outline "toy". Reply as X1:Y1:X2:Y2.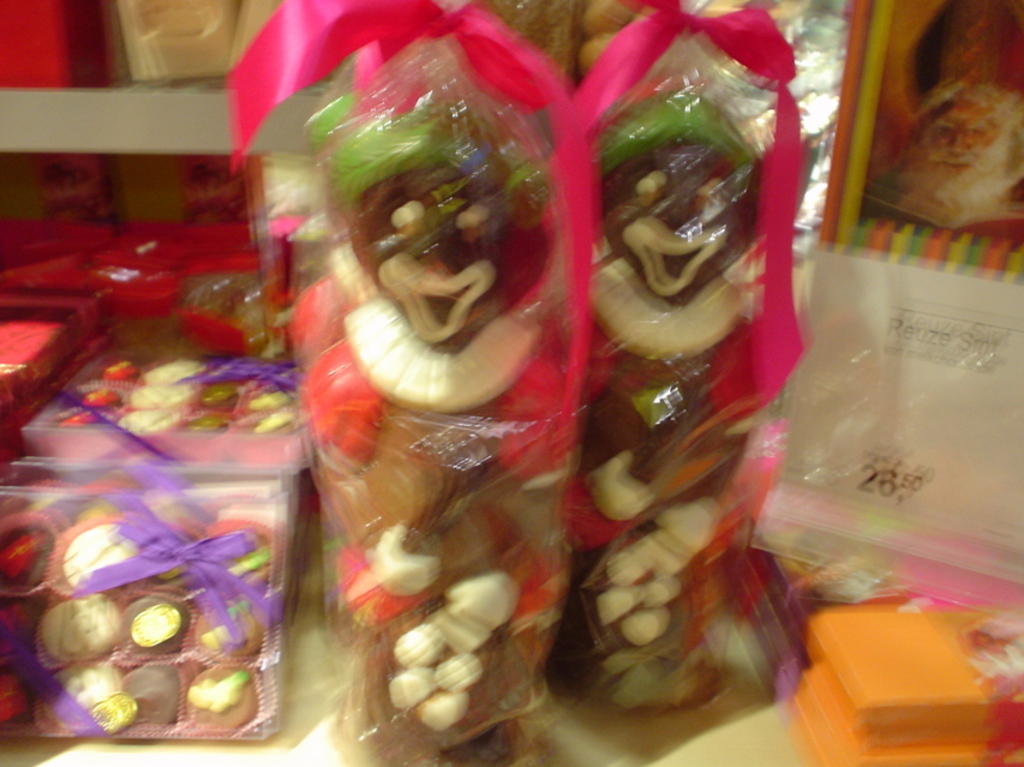
283:110:570:766.
